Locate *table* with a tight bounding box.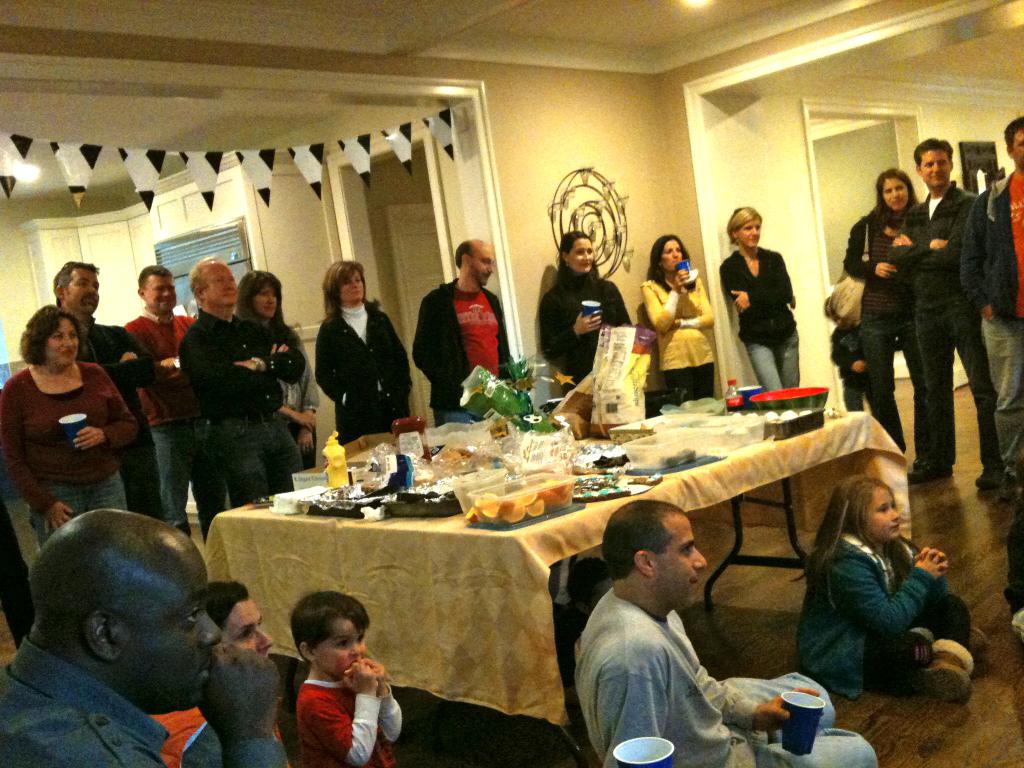
crop(196, 362, 914, 767).
